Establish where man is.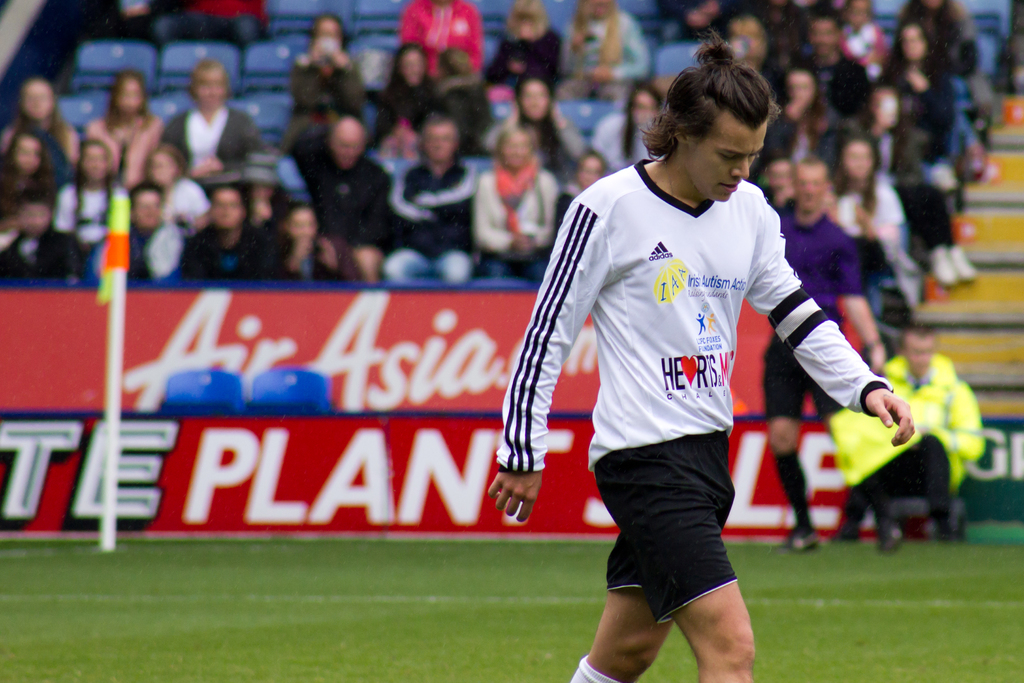
Established at (742,156,886,552).
